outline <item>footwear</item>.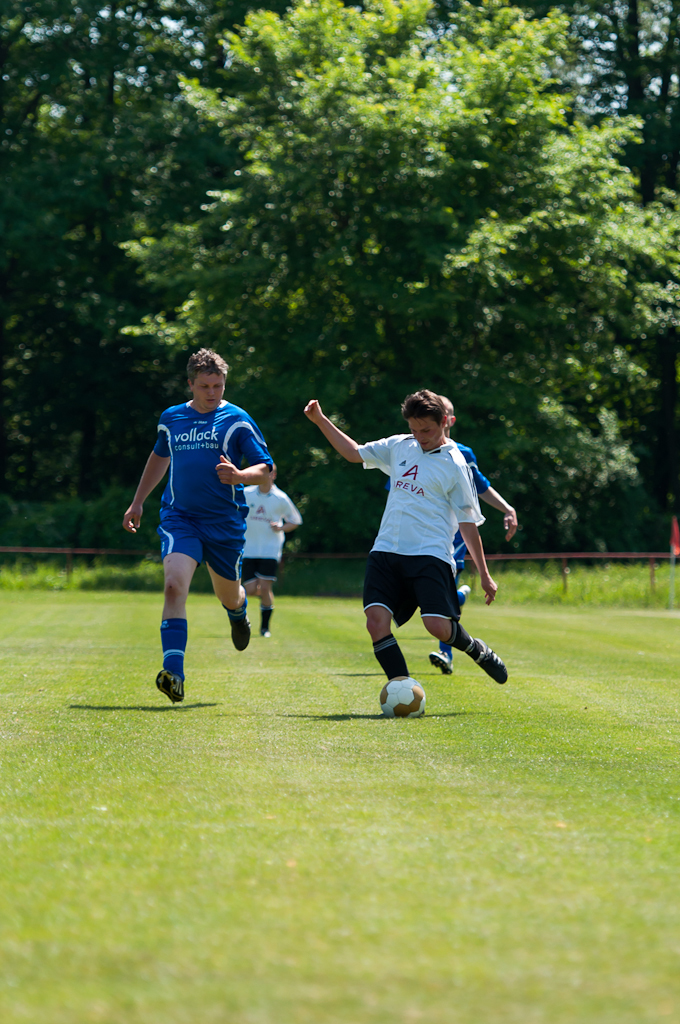
Outline: detection(226, 609, 254, 655).
